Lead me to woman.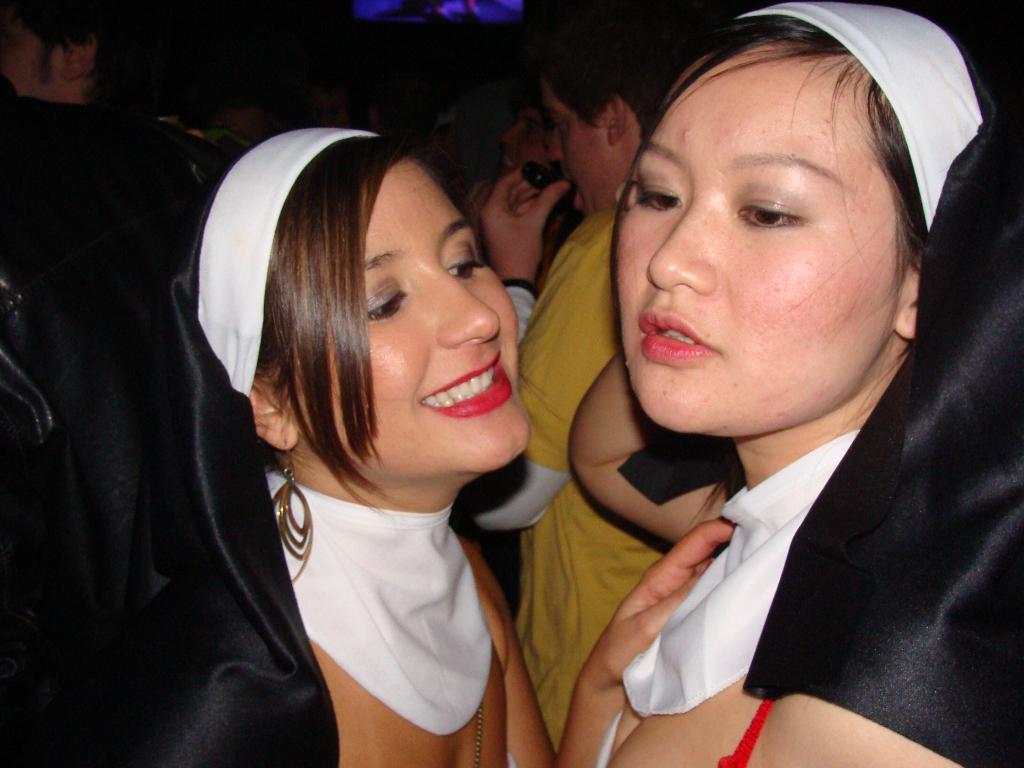
Lead to (129,108,596,767).
